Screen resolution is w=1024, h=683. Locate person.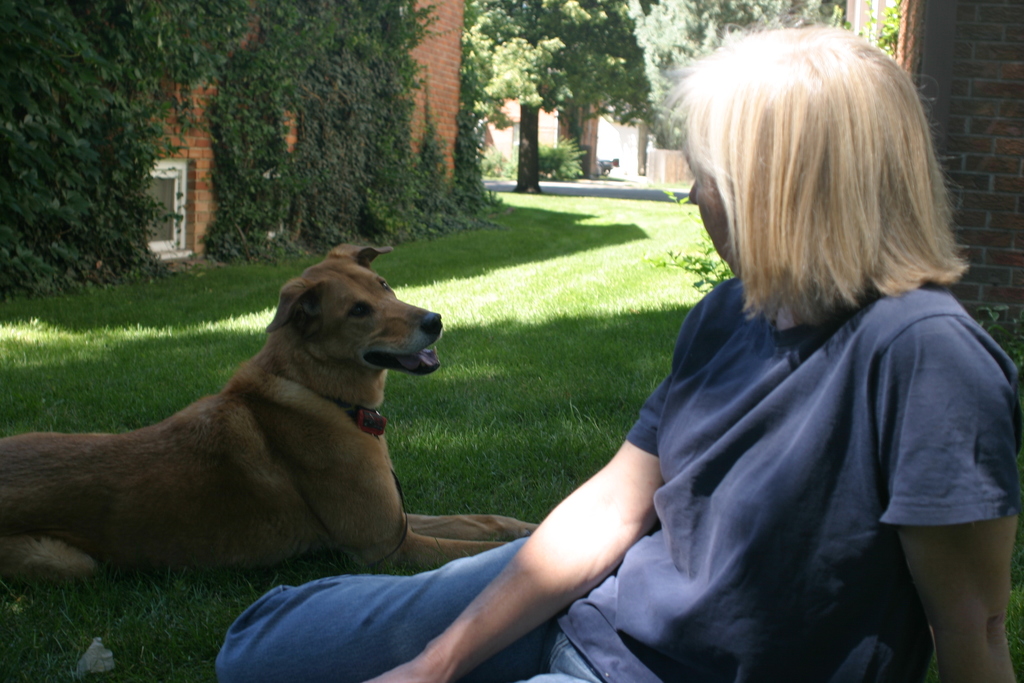
218:10:1016:682.
